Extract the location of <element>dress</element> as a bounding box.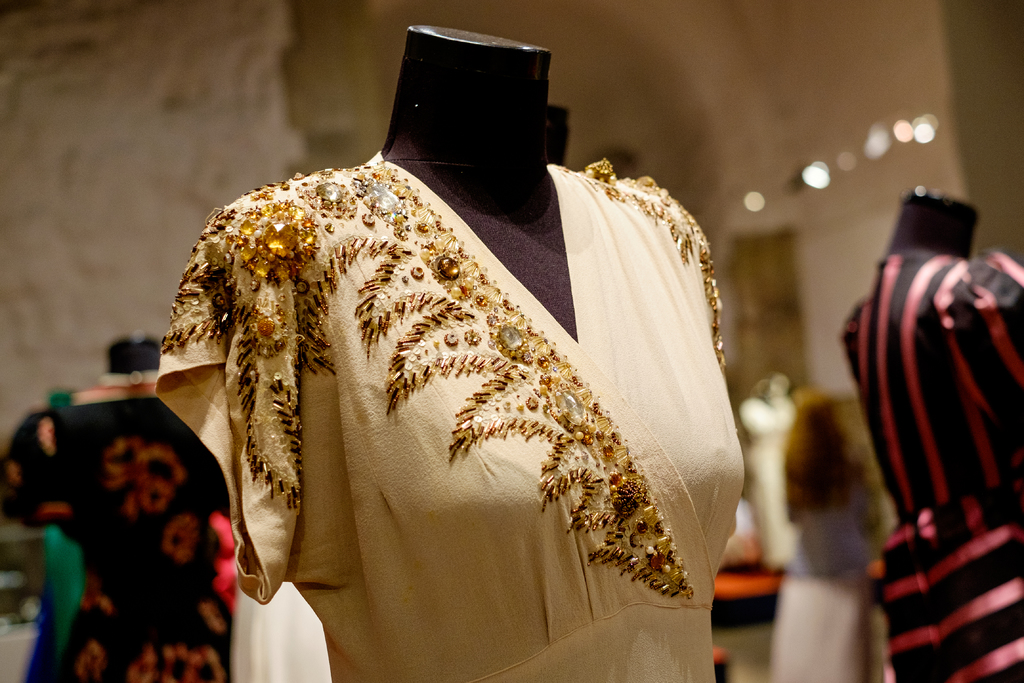
BBox(841, 249, 1023, 681).
